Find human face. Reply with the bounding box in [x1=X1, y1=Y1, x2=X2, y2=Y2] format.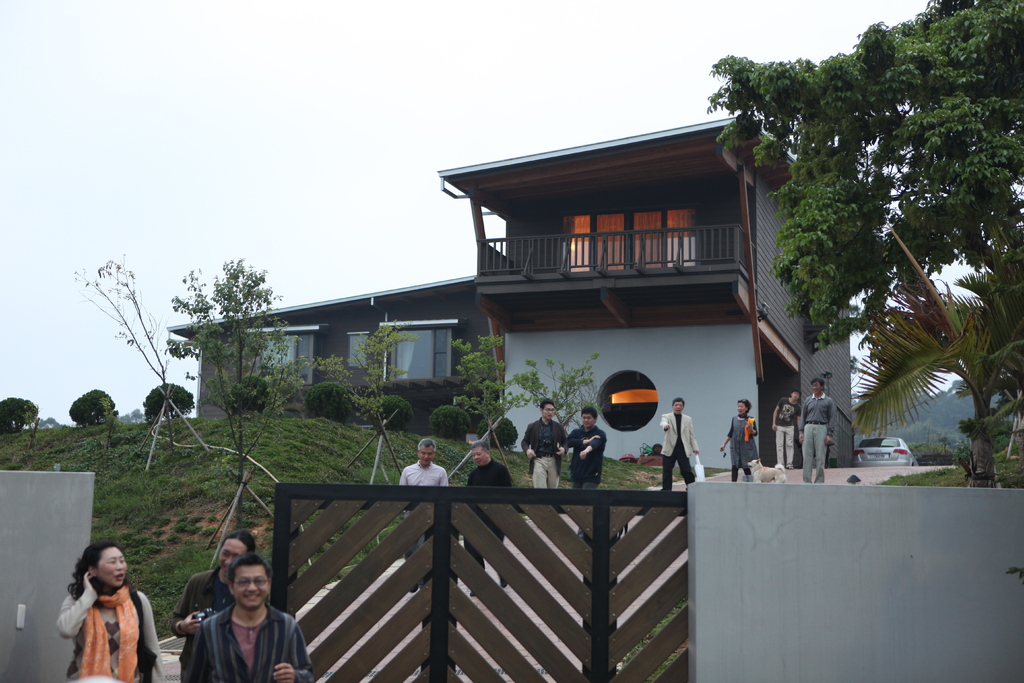
[x1=674, y1=403, x2=689, y2=413].
